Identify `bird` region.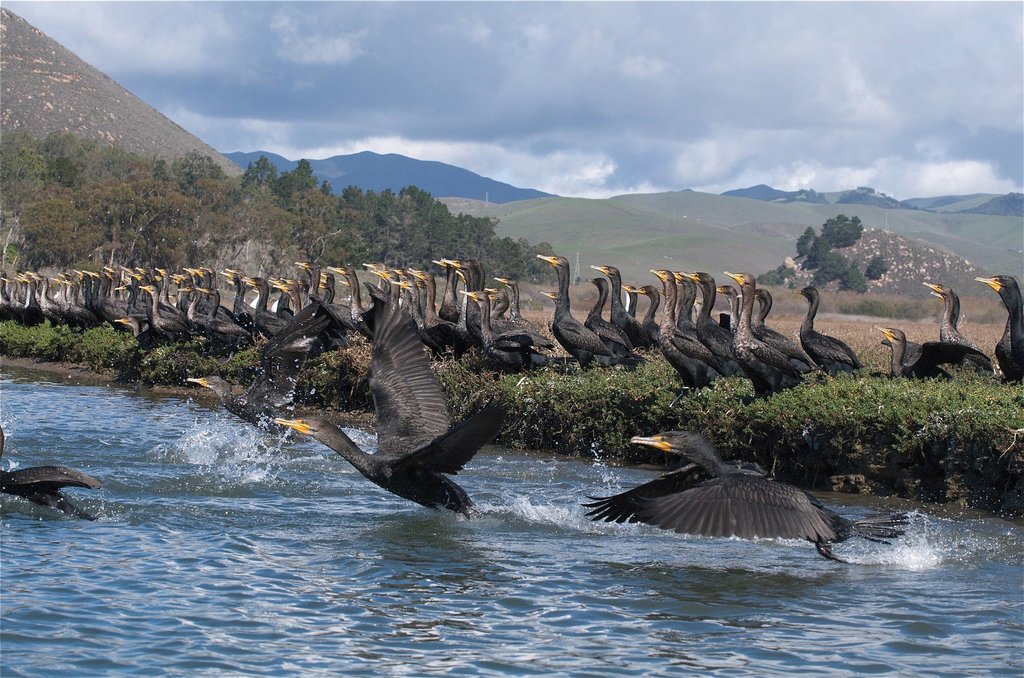
Region: left=580, top=421, right=908, bottom=564.
